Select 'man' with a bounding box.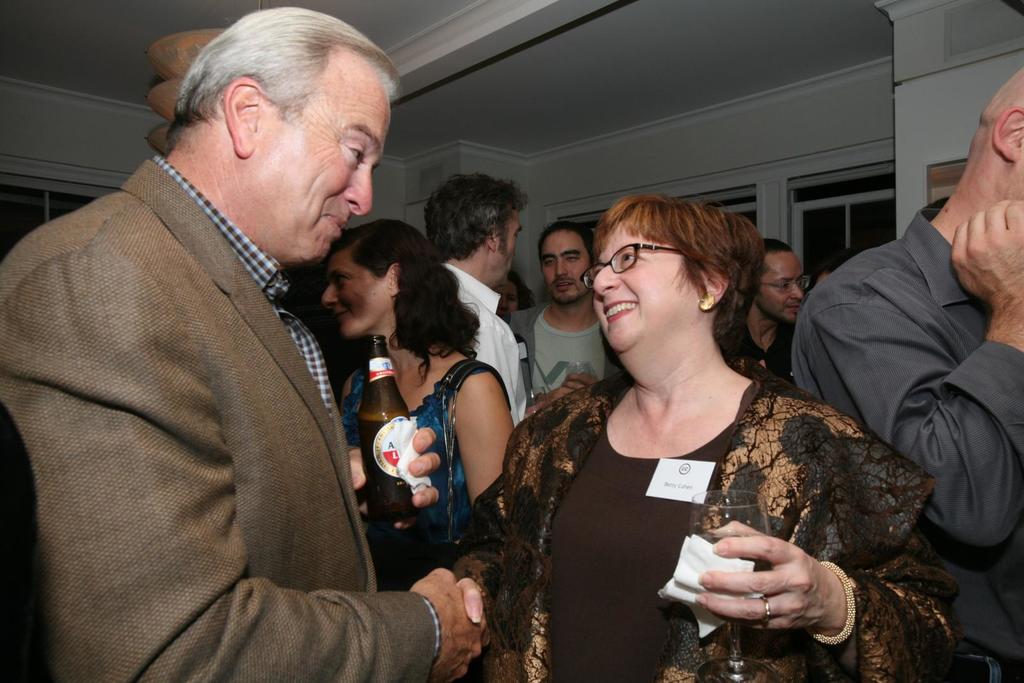
box=[29, 0, 457, 682].
